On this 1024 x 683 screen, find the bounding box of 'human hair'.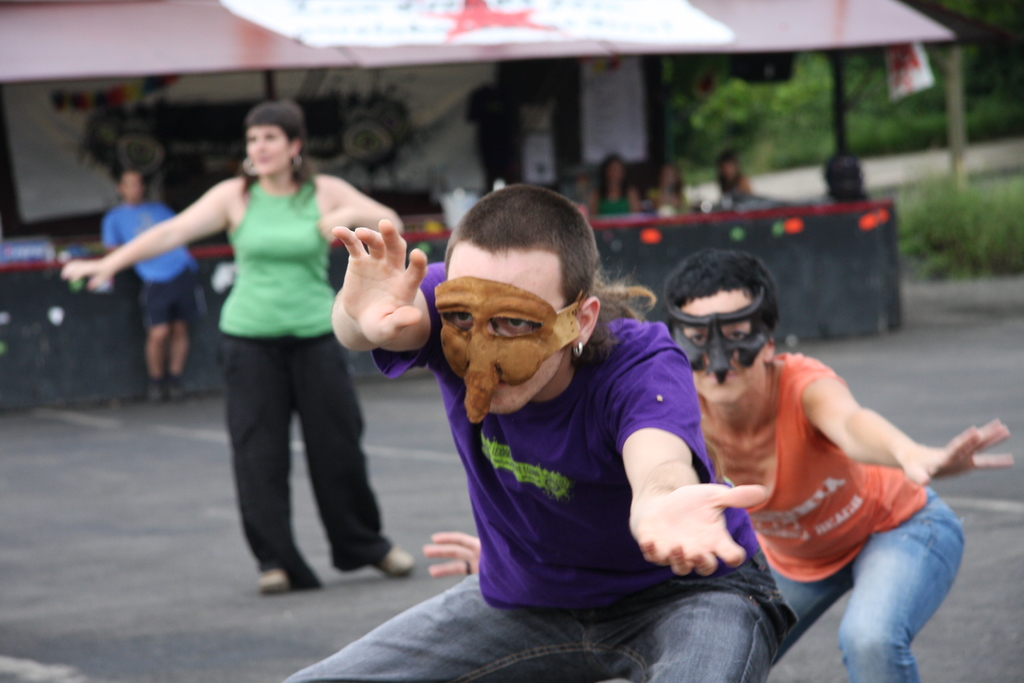
Bounding box: 245,99,317,212.
